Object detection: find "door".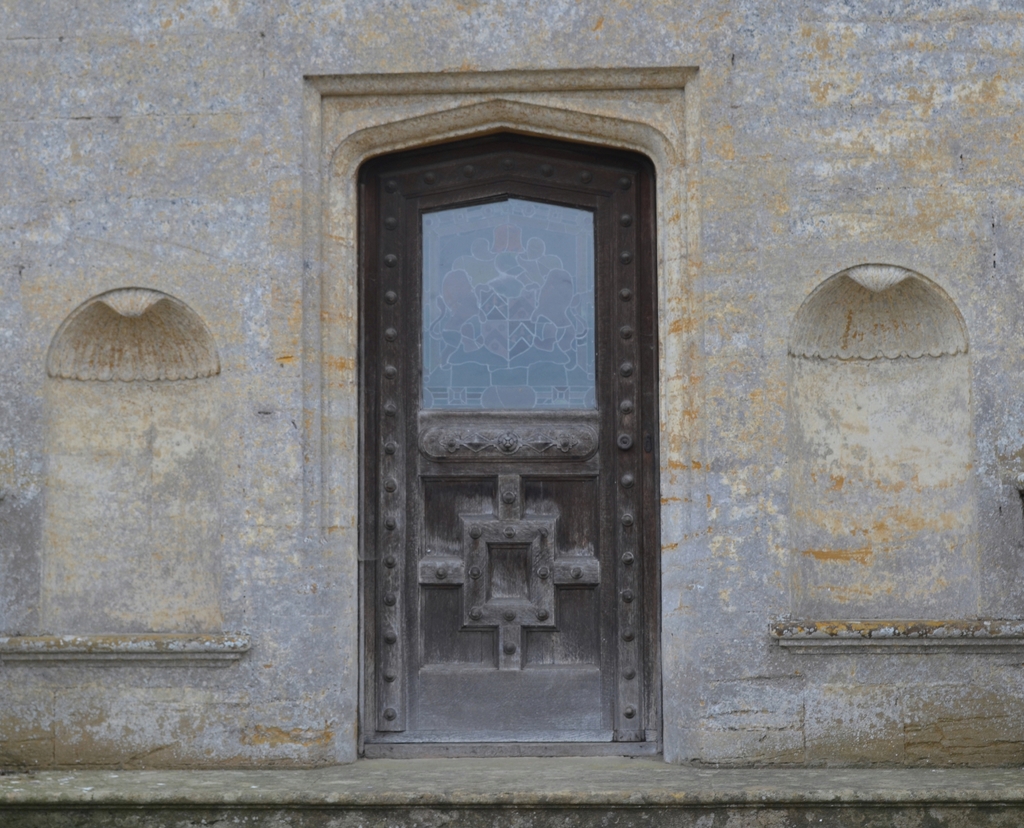
<region>346, 134, 660, 756</region>.
